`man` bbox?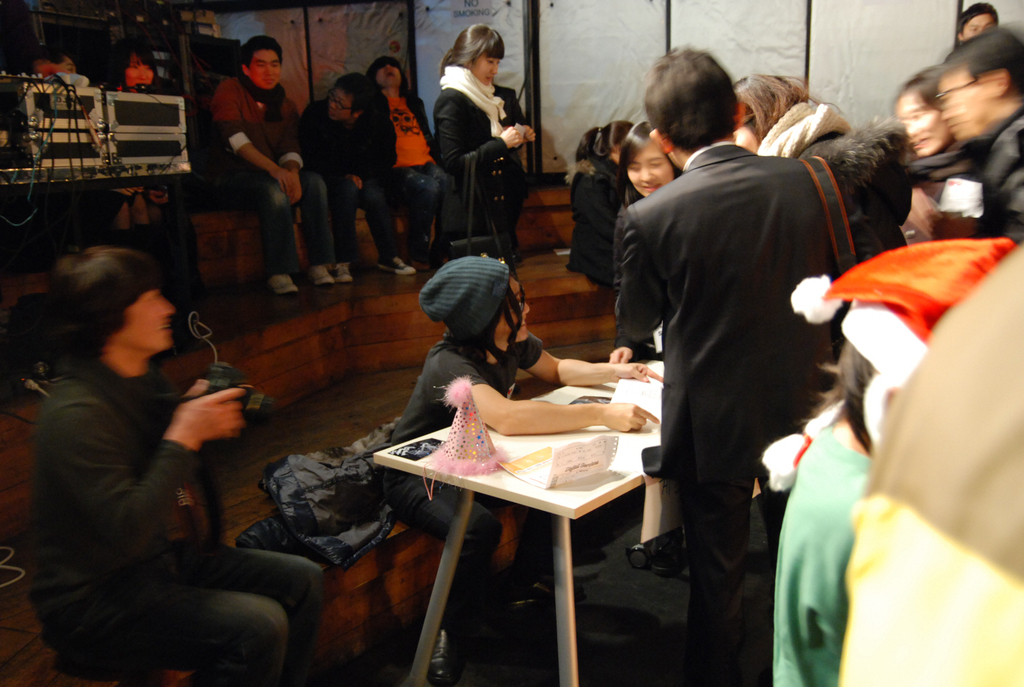
bbox(297, 73, 419, 281)
